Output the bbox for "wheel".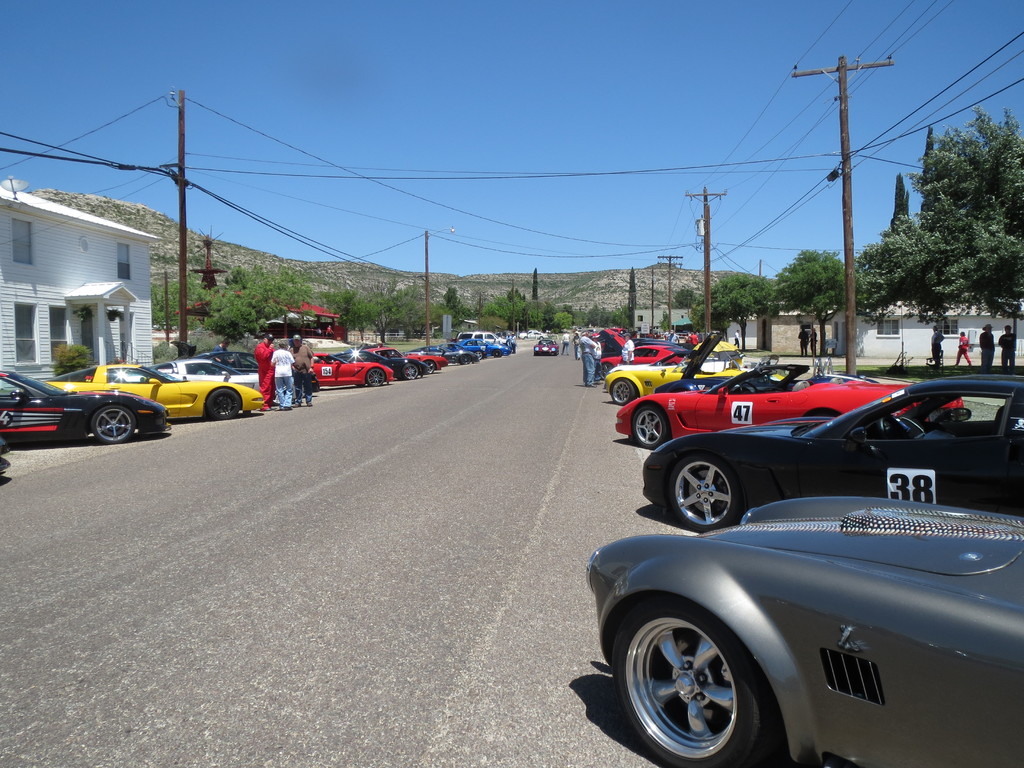
(364,367,388,388).
